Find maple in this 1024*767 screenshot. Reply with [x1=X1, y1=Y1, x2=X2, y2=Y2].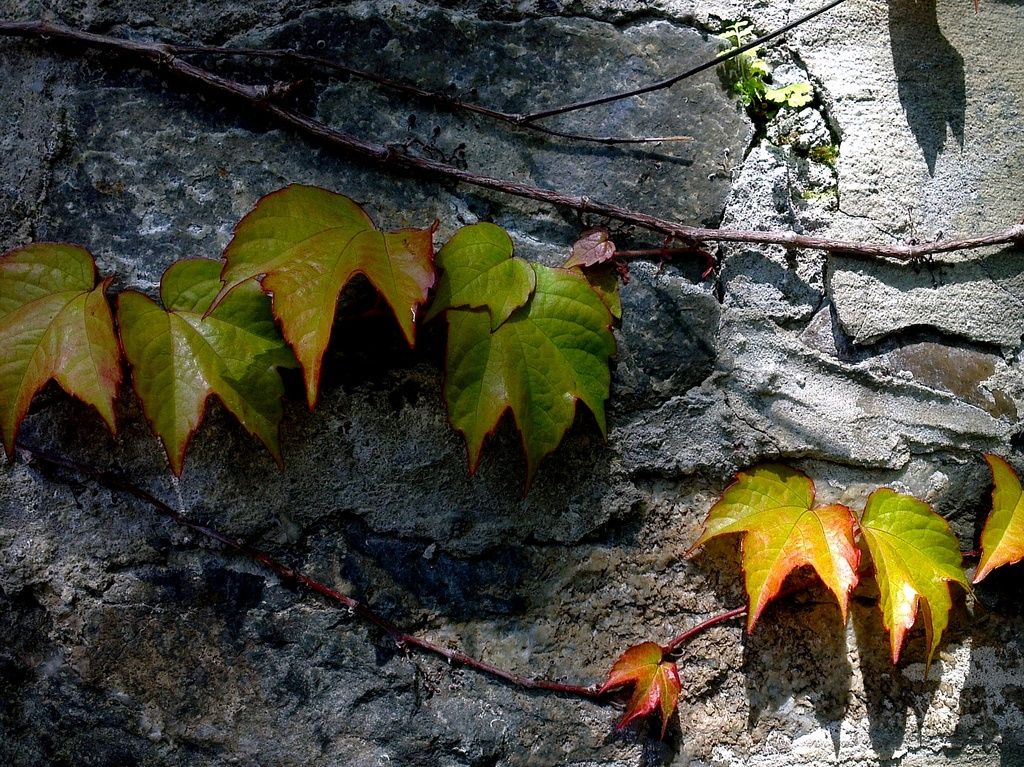
[x1=661, y1=467, x2=1023, y2=739].
